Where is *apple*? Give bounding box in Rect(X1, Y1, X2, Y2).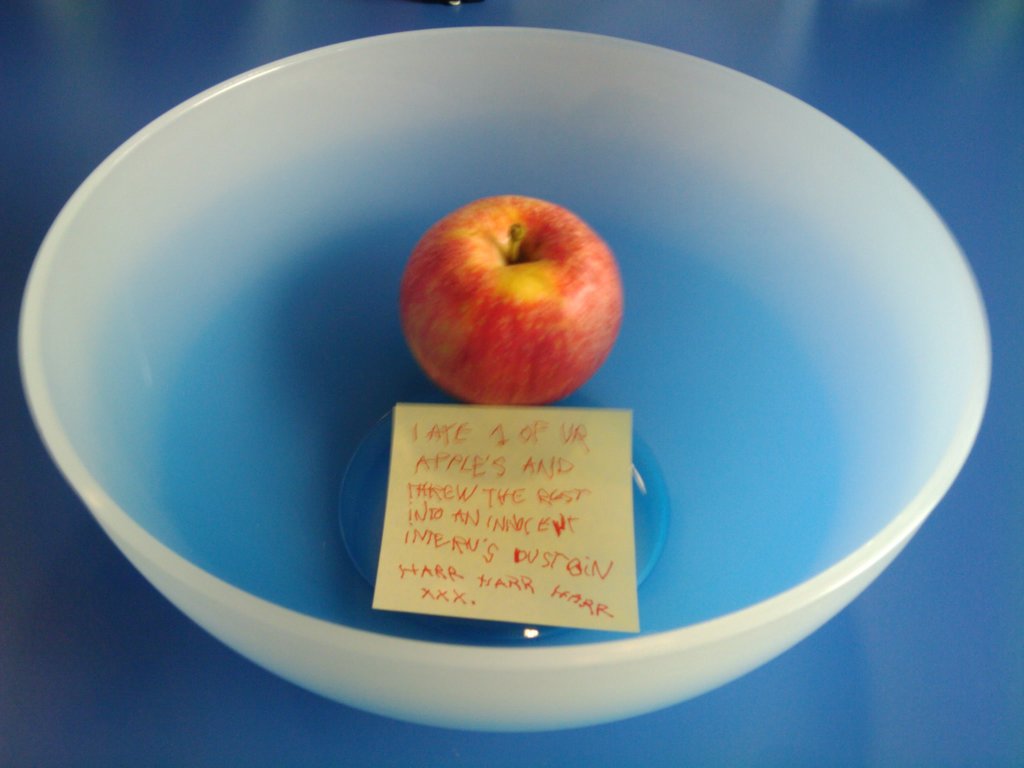
Rect(387, 178, 627, 398).
